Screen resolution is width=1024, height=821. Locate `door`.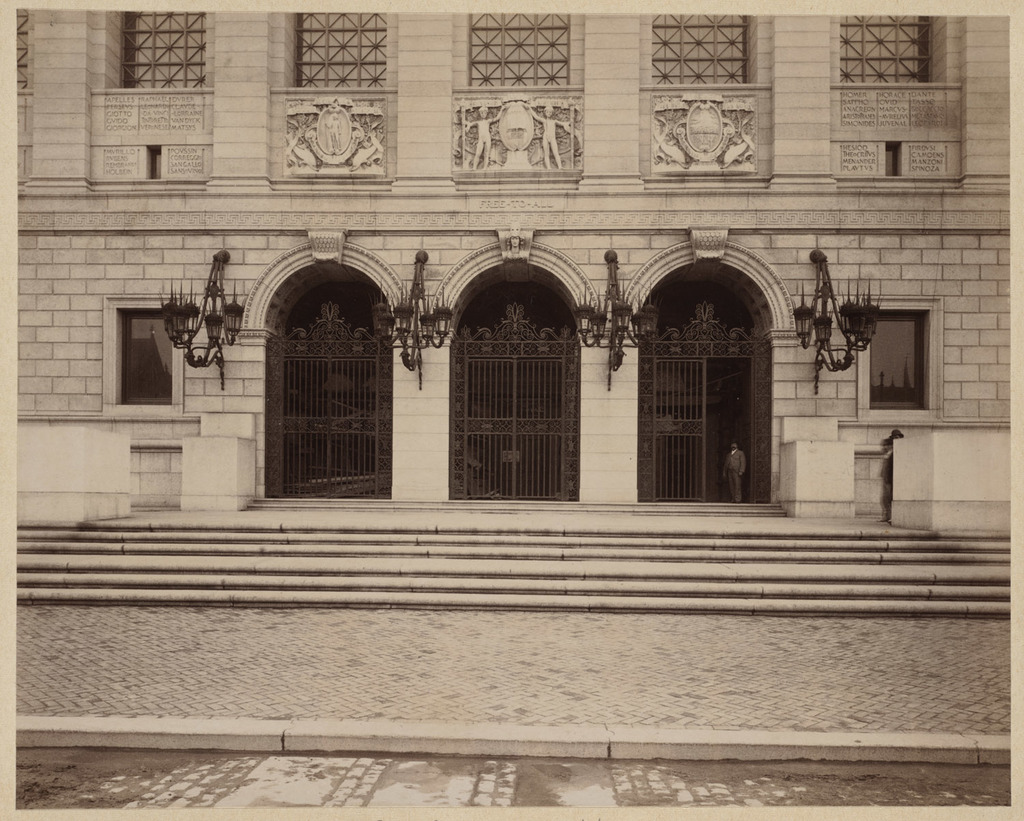
box(257, 297, 394, 503).
